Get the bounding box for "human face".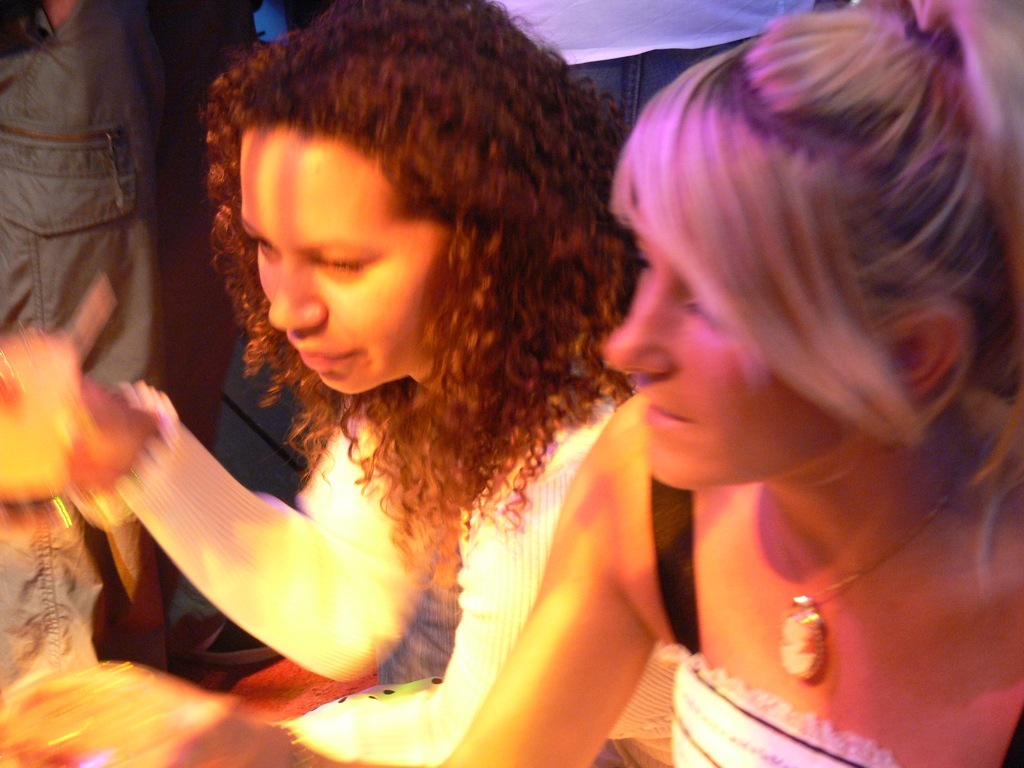
<bbox>237, 125, 442, 398</bbox>.
